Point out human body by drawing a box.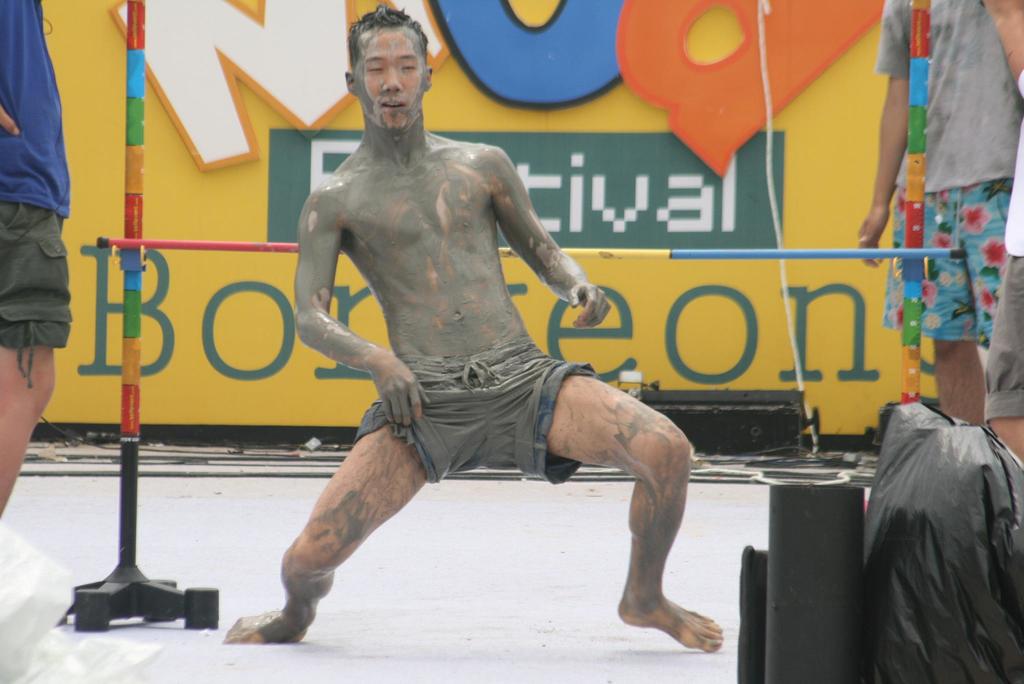
<box>986,84,1023,462</box>.
